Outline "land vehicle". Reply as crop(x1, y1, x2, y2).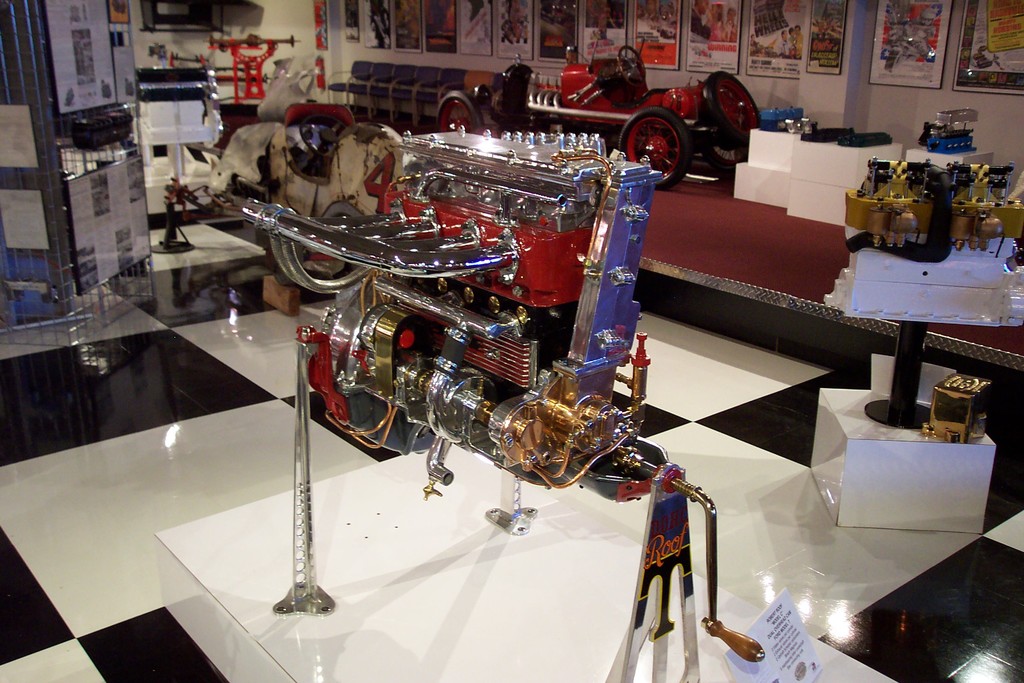
crop(441, 47, 760, 183).
